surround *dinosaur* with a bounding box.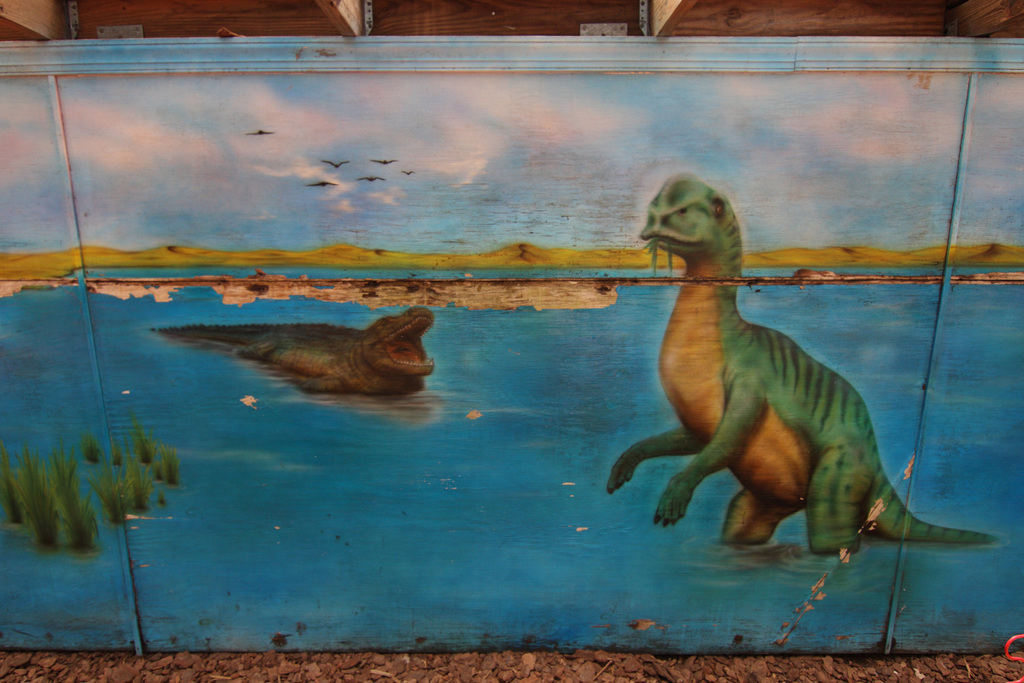
box(605, 172, 1002, 554).
